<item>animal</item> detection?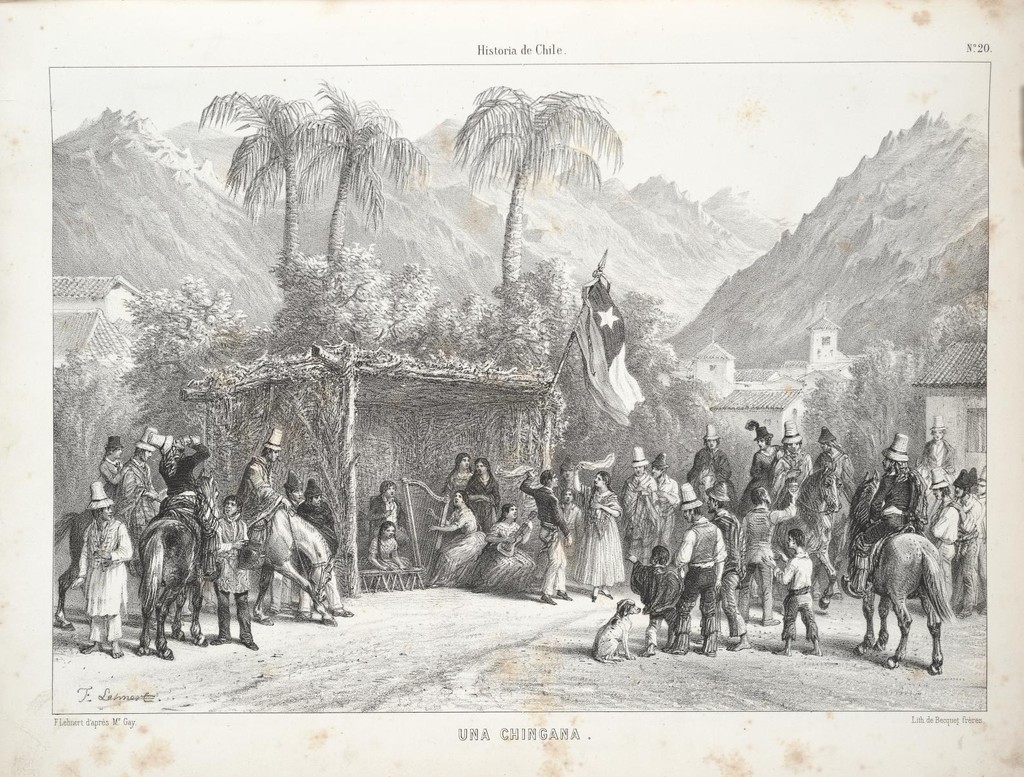
left=685, top=465, right=769, bottom=528
